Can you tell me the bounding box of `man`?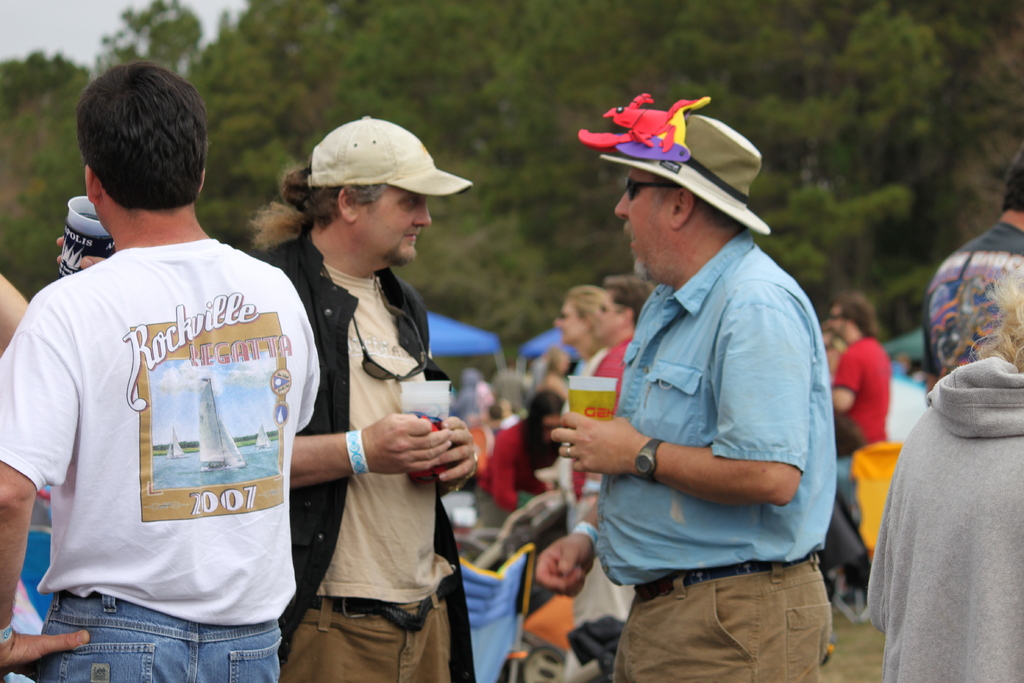
{"left": 549, "top": 294, "right": 627, "bottom": 628}.
